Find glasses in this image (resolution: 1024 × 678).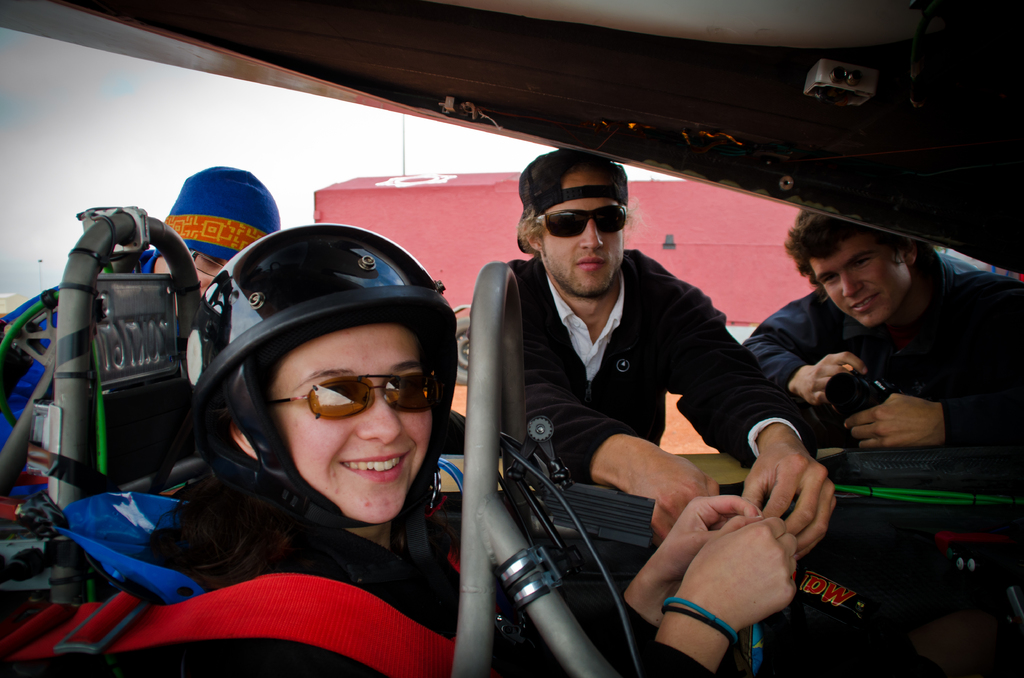
l=238, t=374, r=439, b=448.
